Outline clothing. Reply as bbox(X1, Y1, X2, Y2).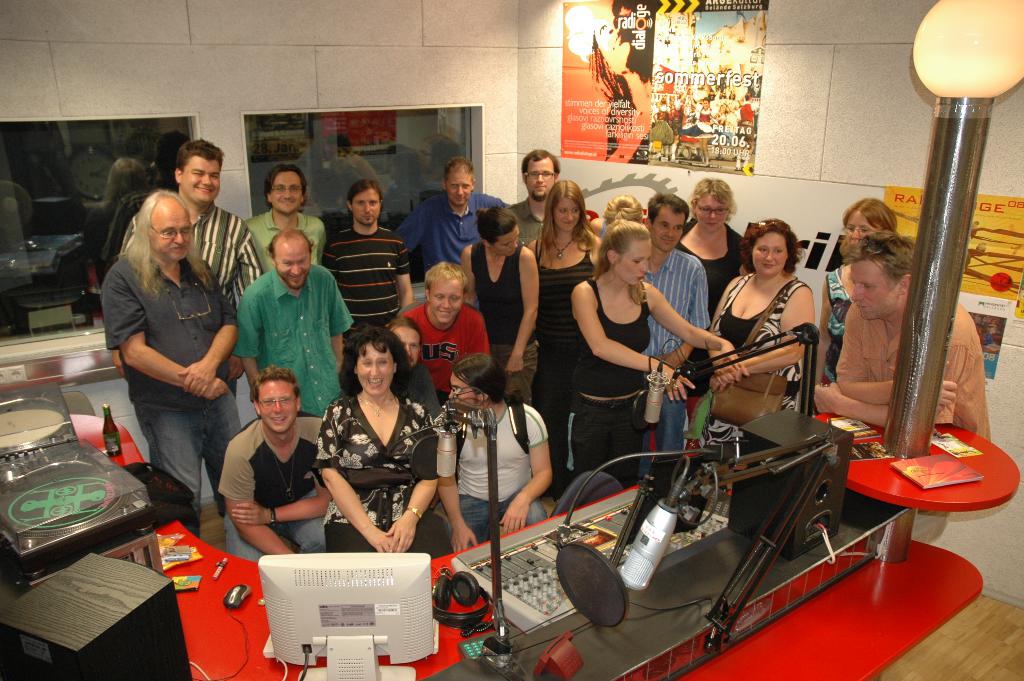
bbox(557, 280, 635, 484).
